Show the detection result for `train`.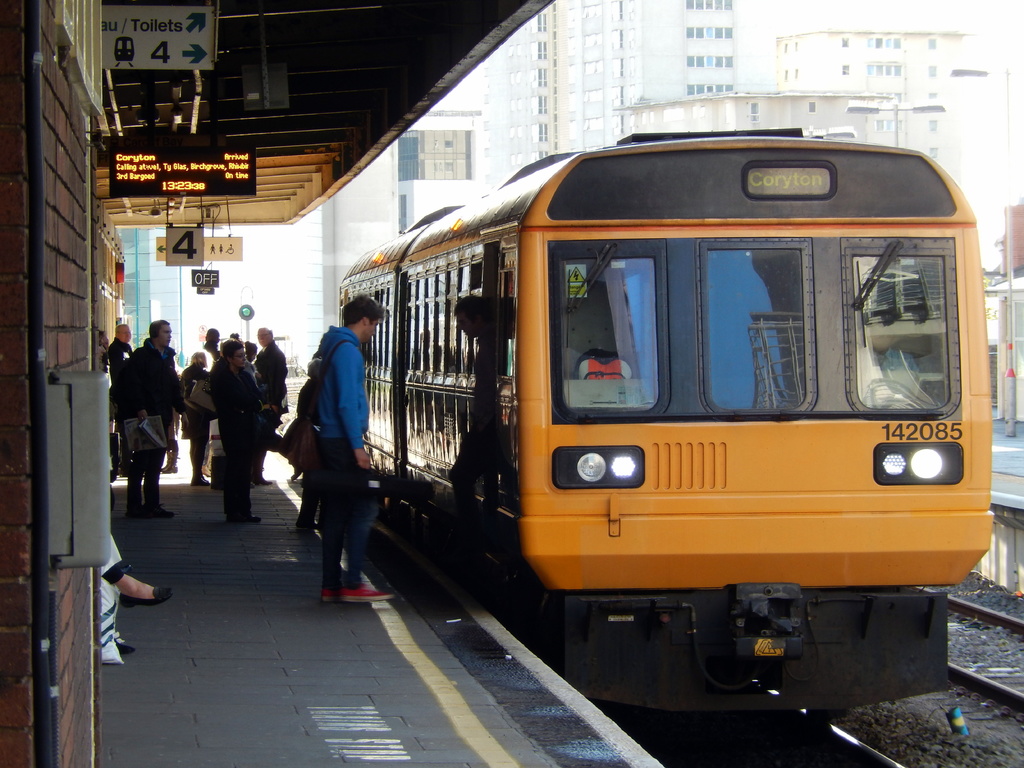
l=340, t=132, r=989, b=714.
